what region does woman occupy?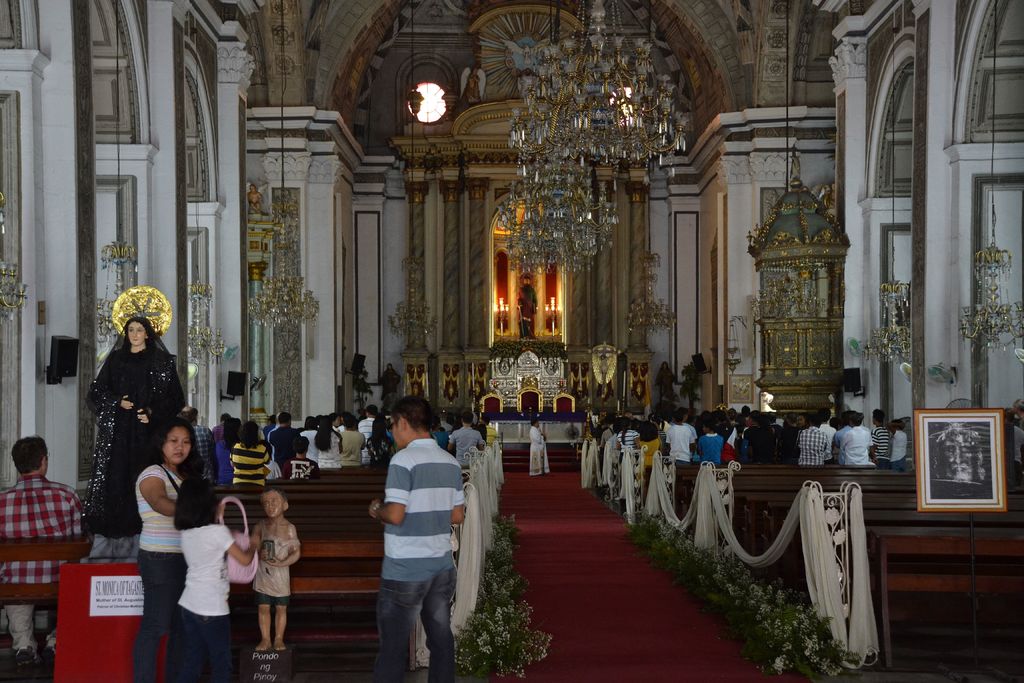
rect(365, 416, 400, 466).
